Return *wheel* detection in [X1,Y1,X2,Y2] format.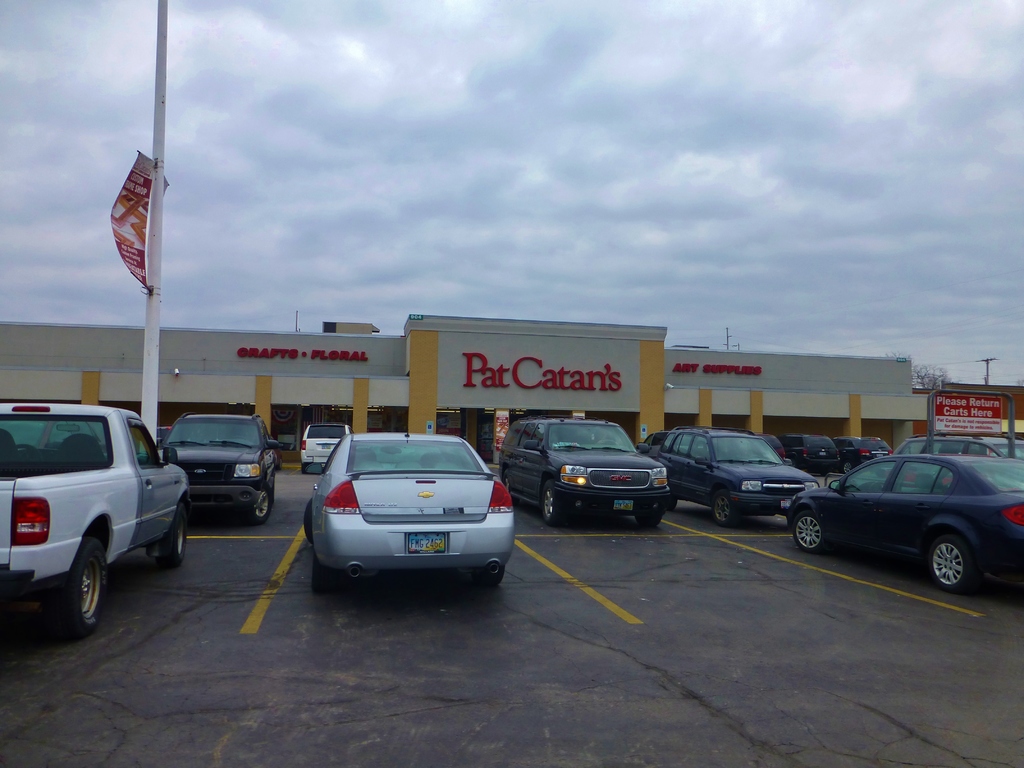
[58,547,108,637].
